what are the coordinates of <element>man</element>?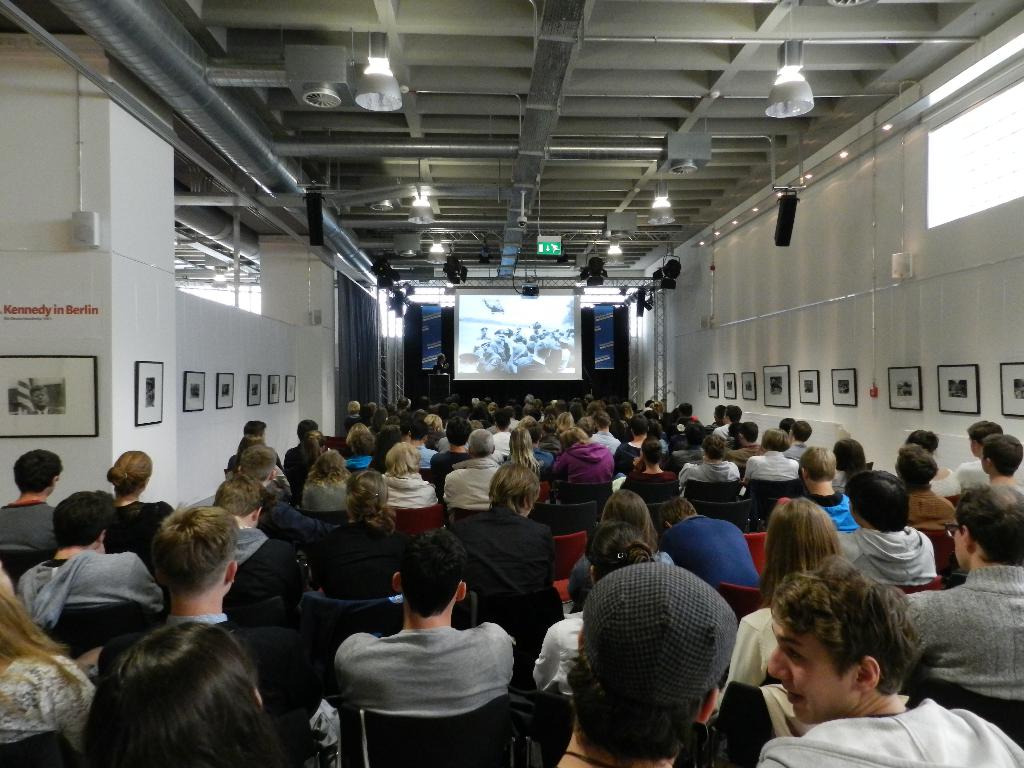
region(714, 402, 743, 438).
